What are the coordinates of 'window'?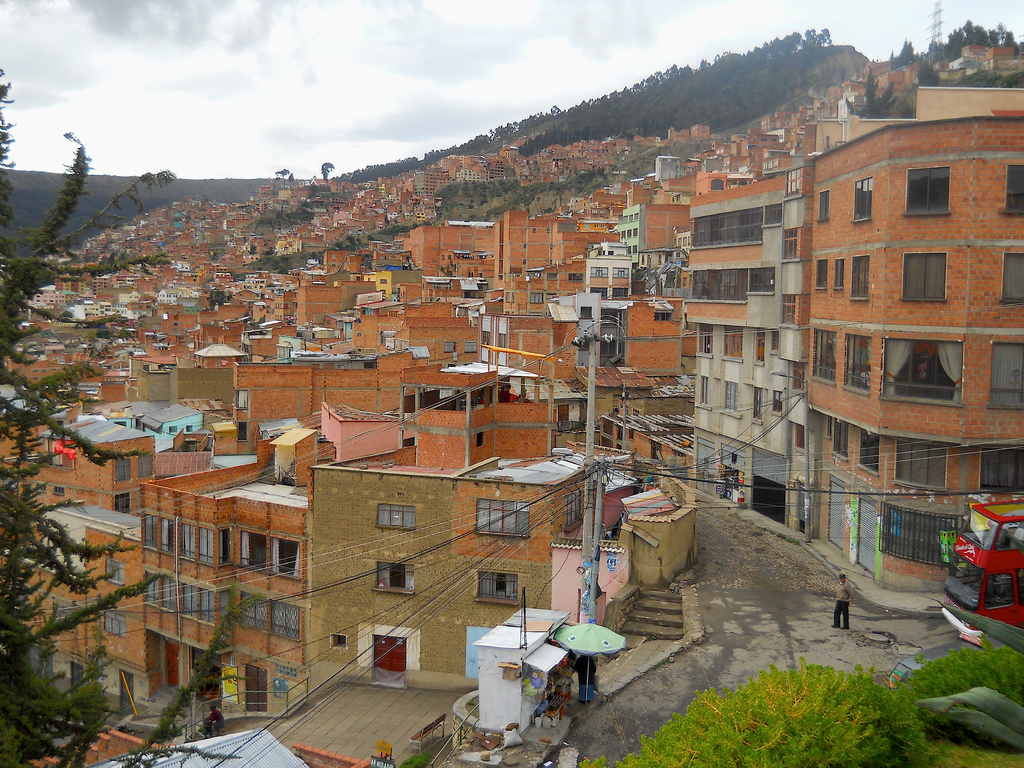
(left=818, top=189, right=830, bottom=220).
